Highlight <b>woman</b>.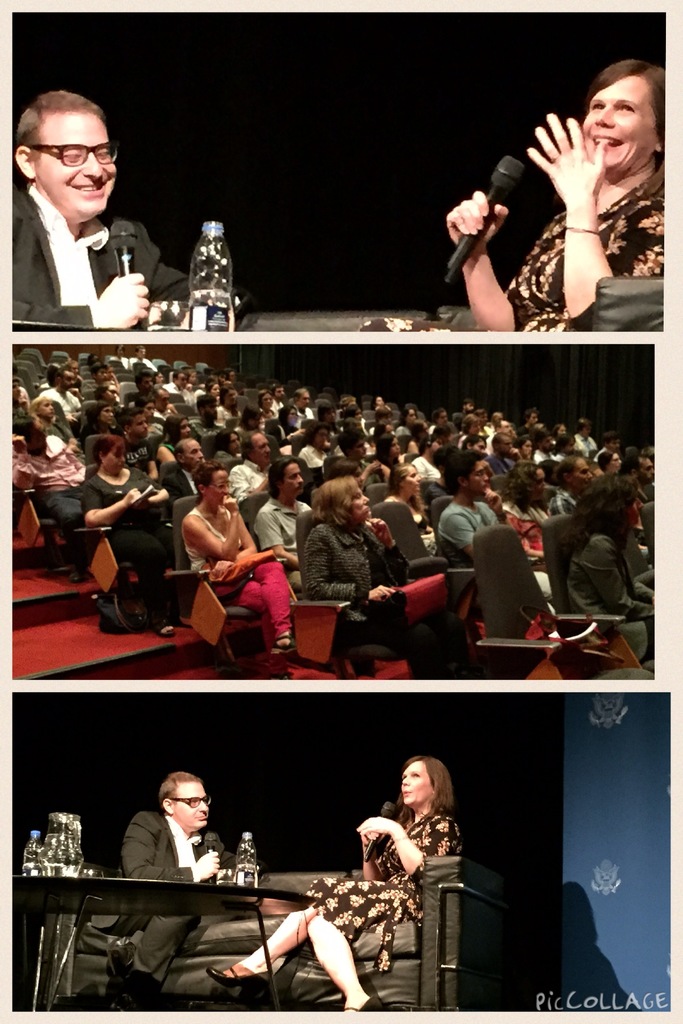
Highlighted region: BBox(133, 395, 160, 440).
